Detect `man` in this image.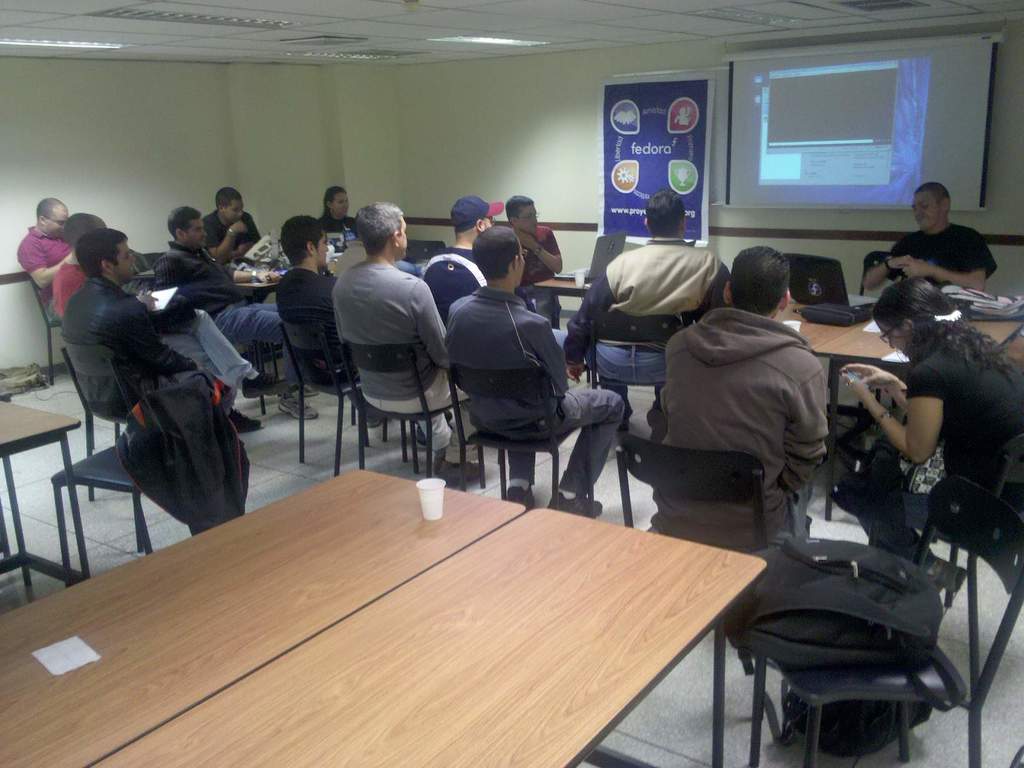
Detection: crop(861, 183, 995, 305).
